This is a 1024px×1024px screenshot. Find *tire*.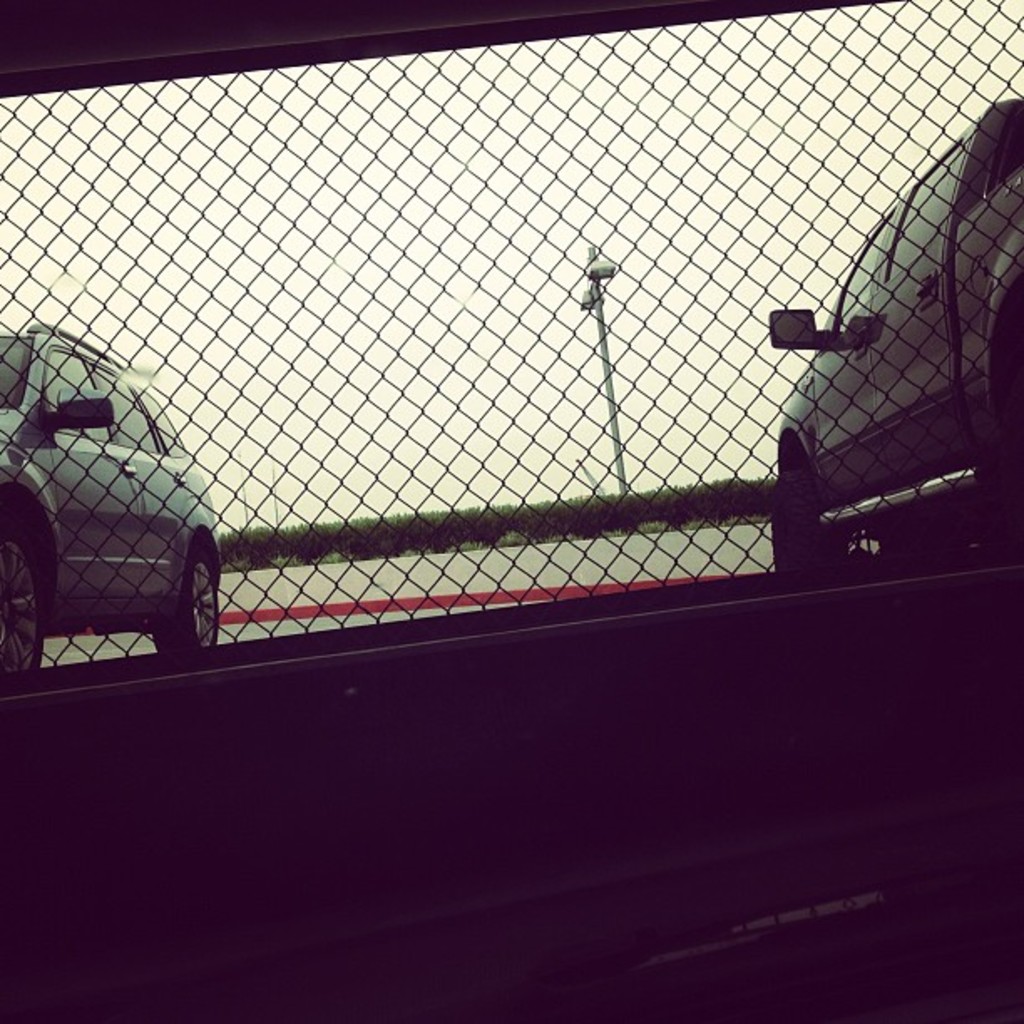
Bounding box: rect(159, 542, 224, 658).
